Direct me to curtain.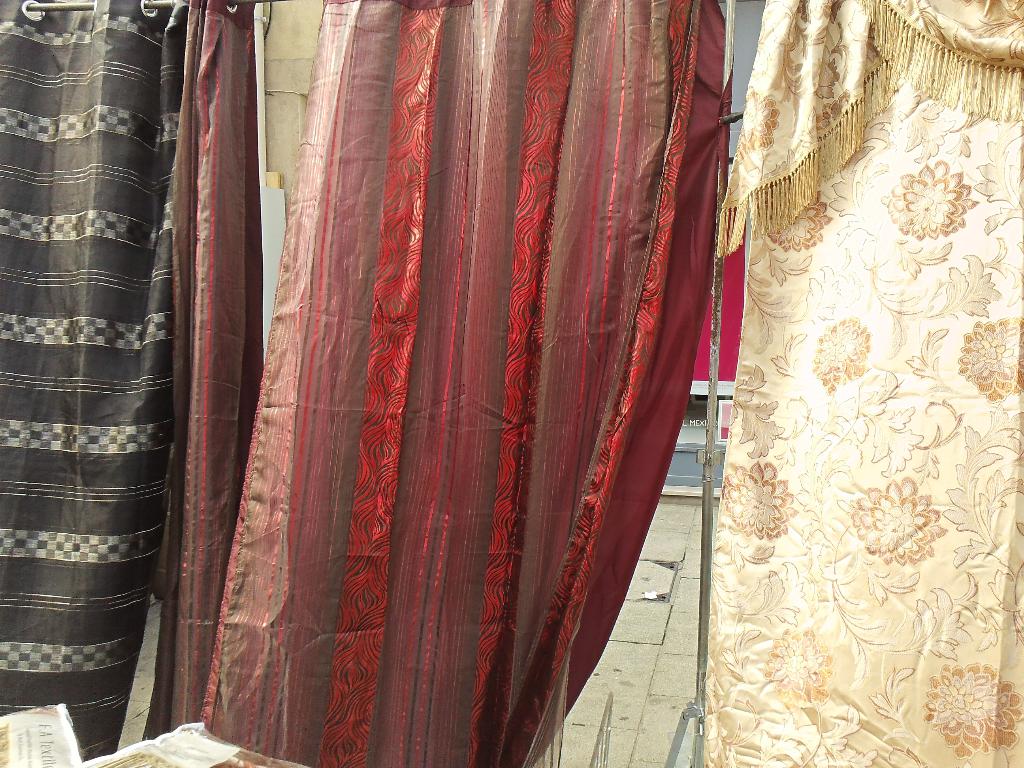
Direction: bbox=(149, 8, 777, 767).
